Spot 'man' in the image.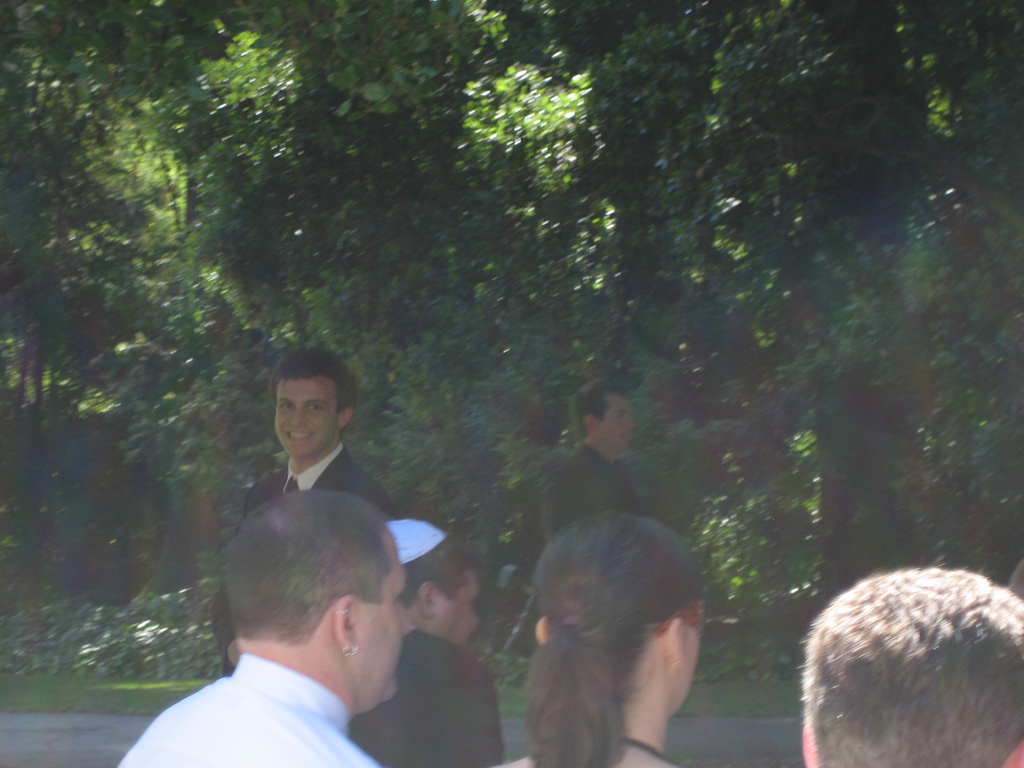
'man' found at <bbox>213, 367, 417, 626</bbox>.
